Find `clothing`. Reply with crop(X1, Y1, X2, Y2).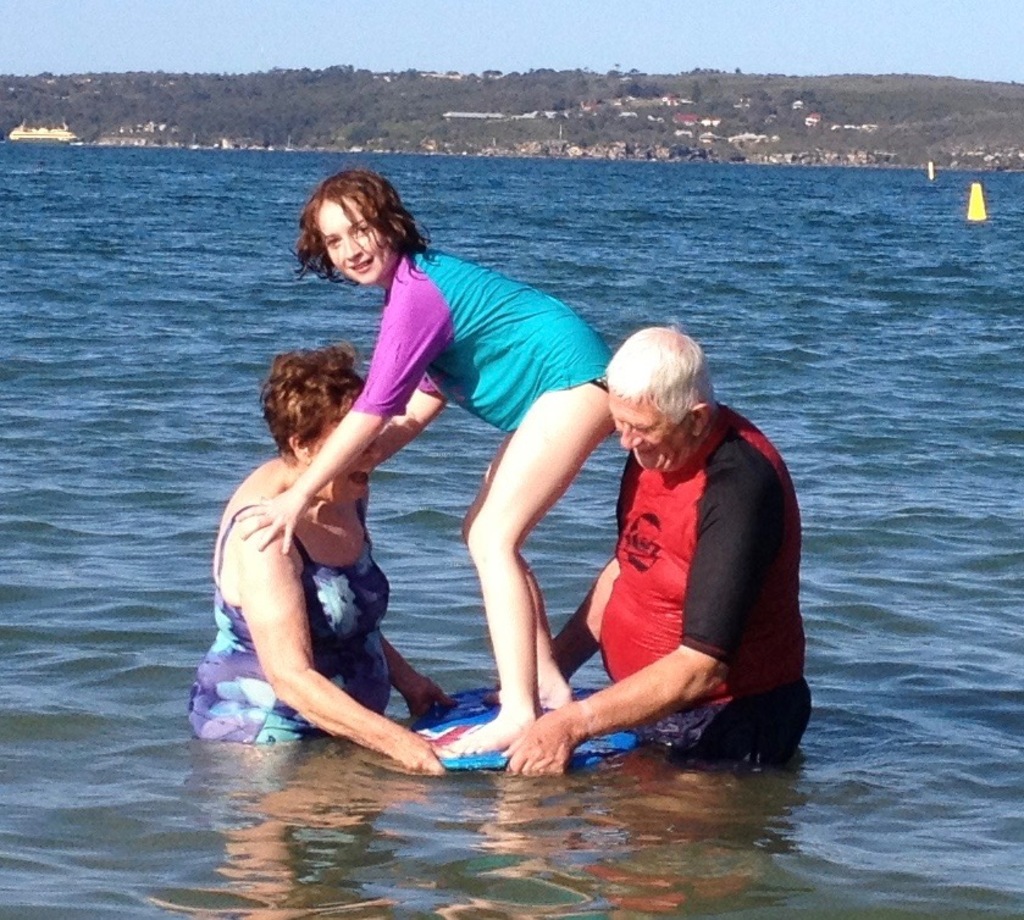
crop(549, 378, 786, 749).
